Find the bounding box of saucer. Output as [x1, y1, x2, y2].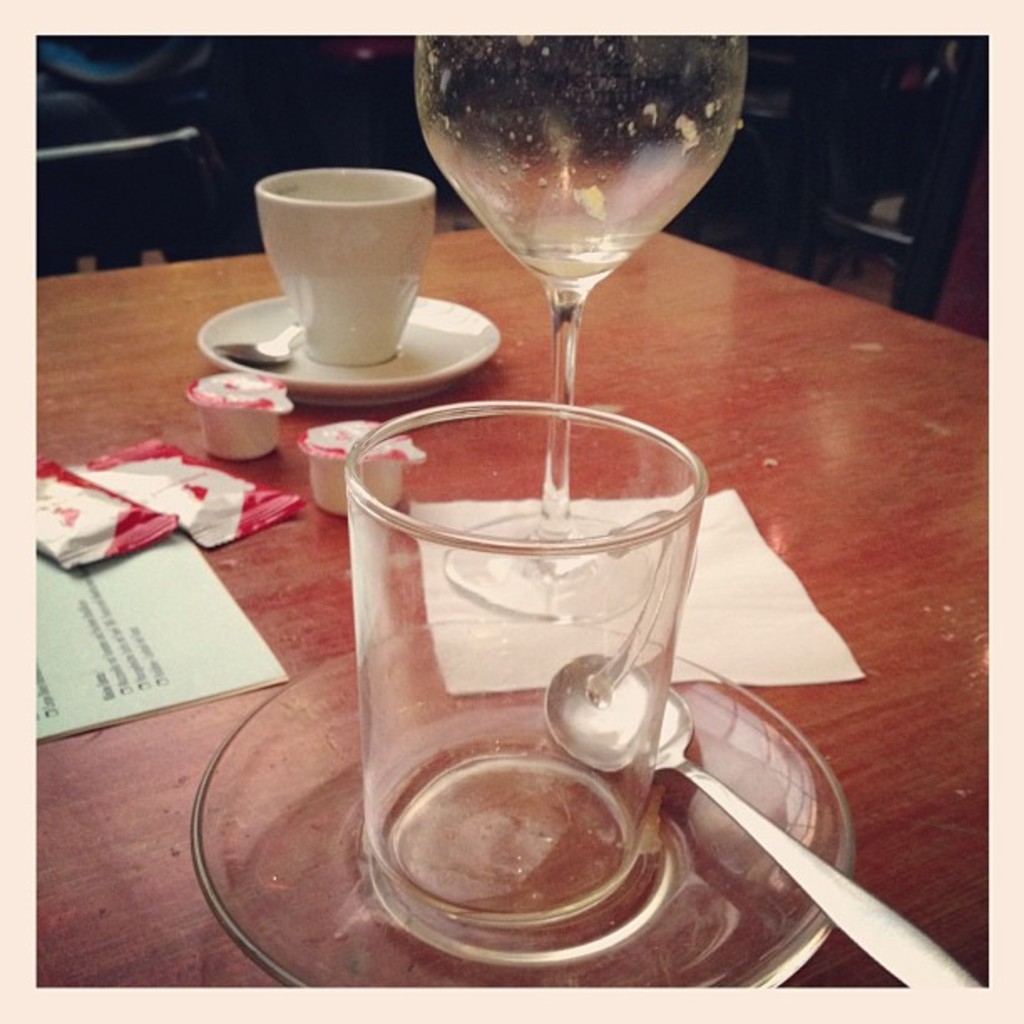
[197, 288, 500, 408].
